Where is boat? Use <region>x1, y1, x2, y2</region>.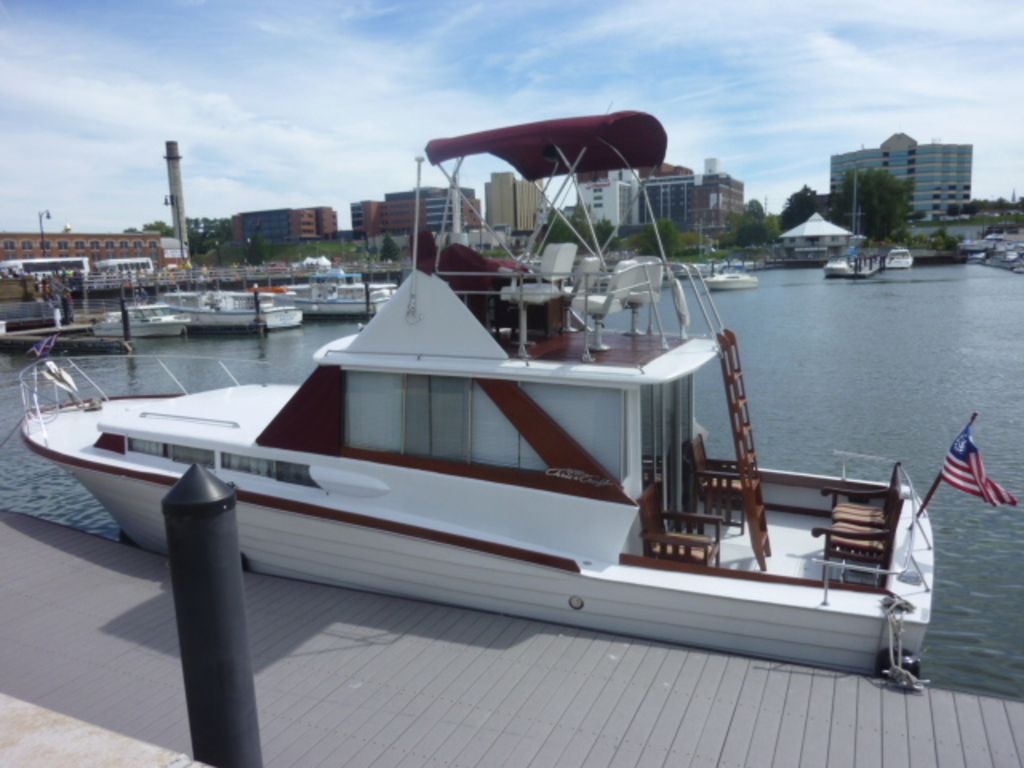
<region>826, 179, 877, 277</region>.
